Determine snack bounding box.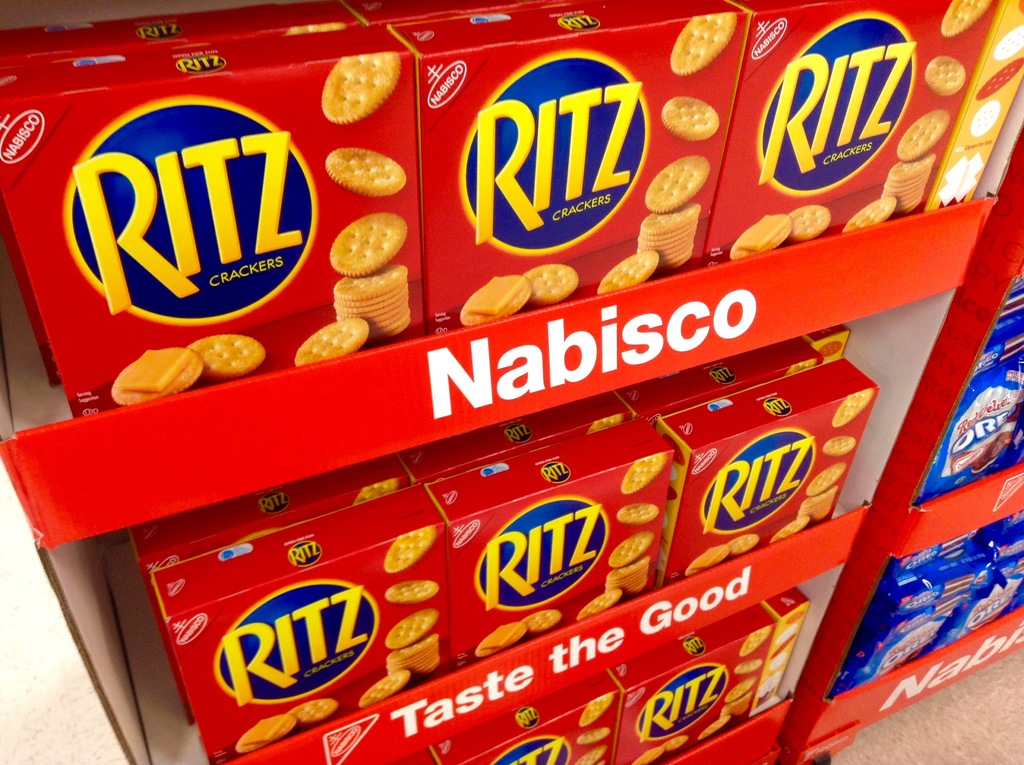
Determined: left=943, top=0, right=986, bottom=42.
